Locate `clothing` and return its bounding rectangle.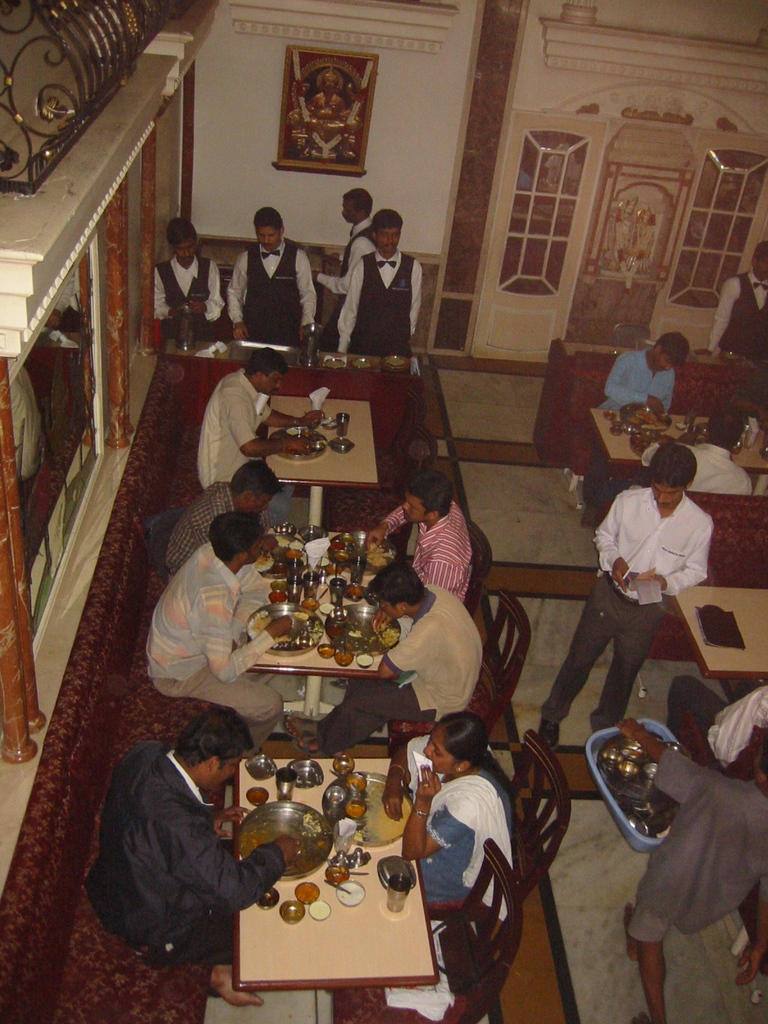
locate(312, 581, 483, 756).
